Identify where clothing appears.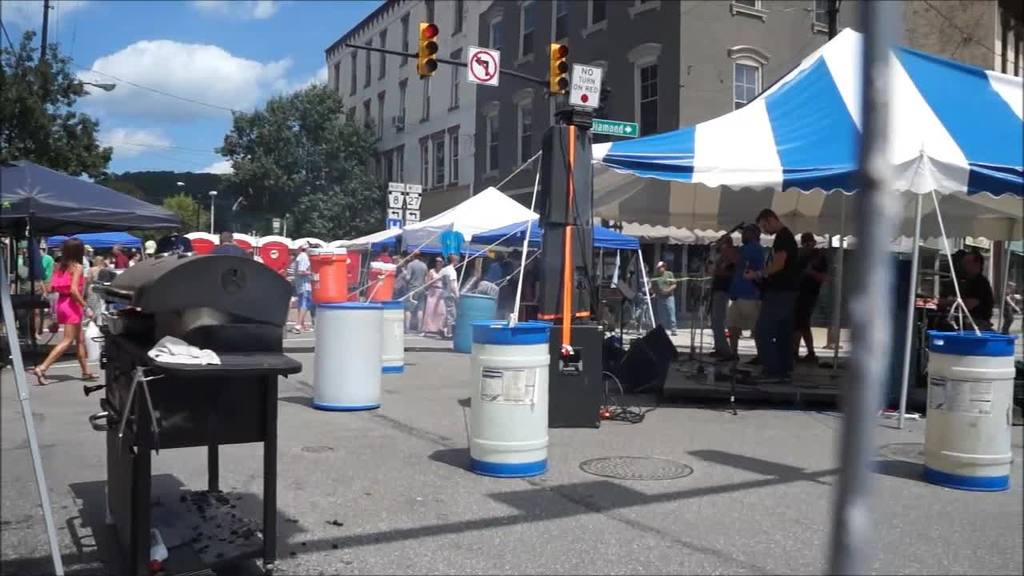
Appears at pyautogui.locateOnScreen(703, 250, 737, 354).
